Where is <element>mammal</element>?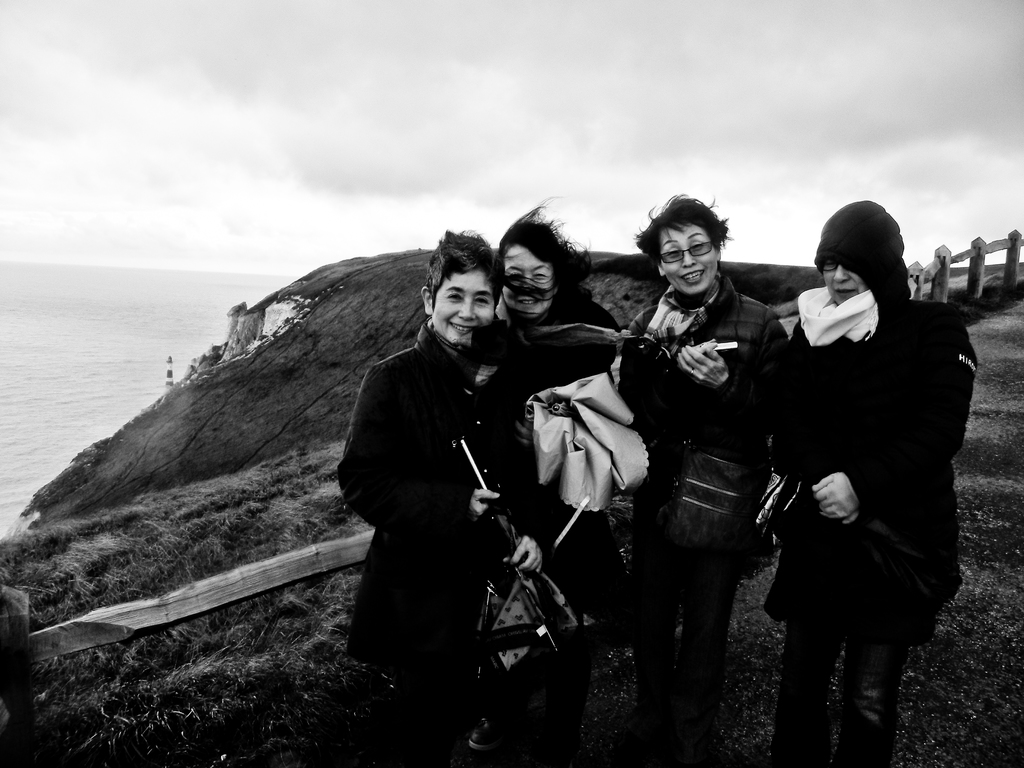
<bbox>772, 192, 980, 767</bbox>.
